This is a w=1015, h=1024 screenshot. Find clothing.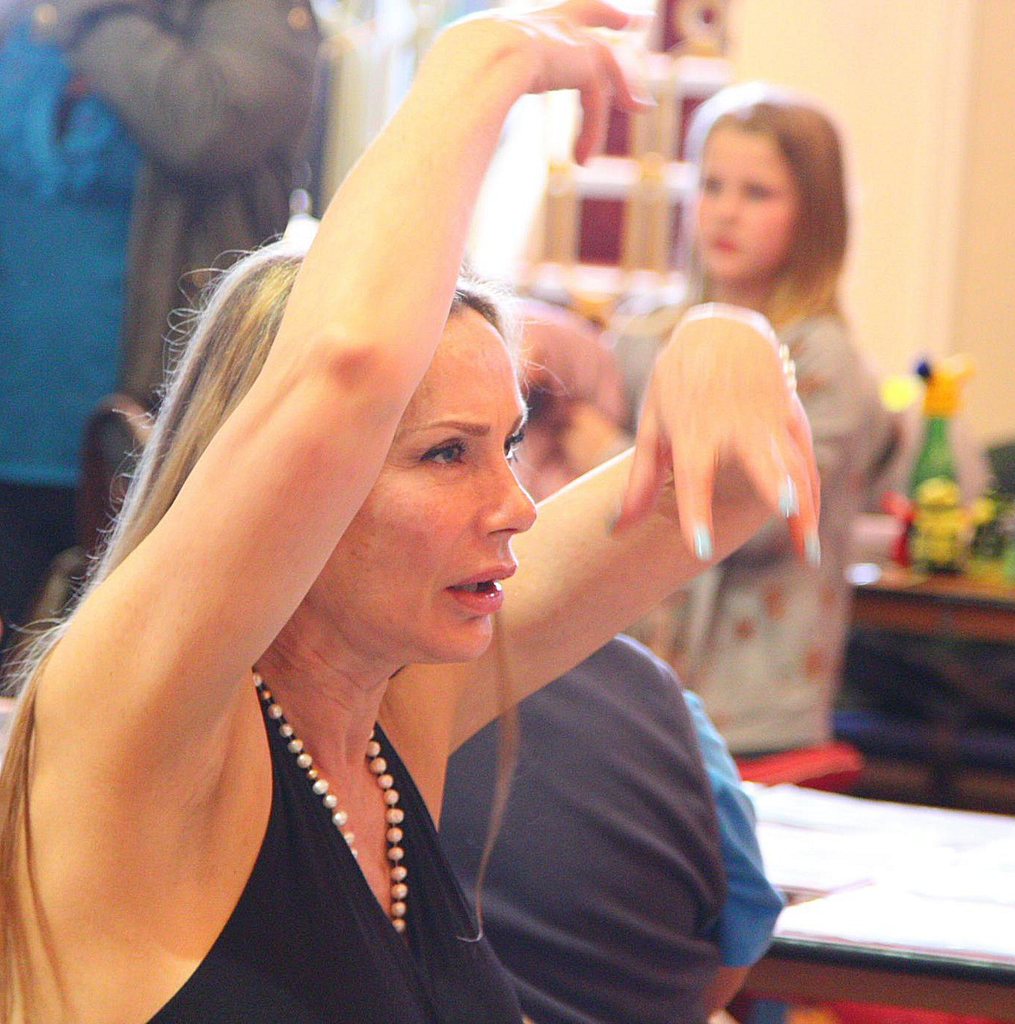
Bounding box: (x1=630, y1=298, x2=886, y2=759).
